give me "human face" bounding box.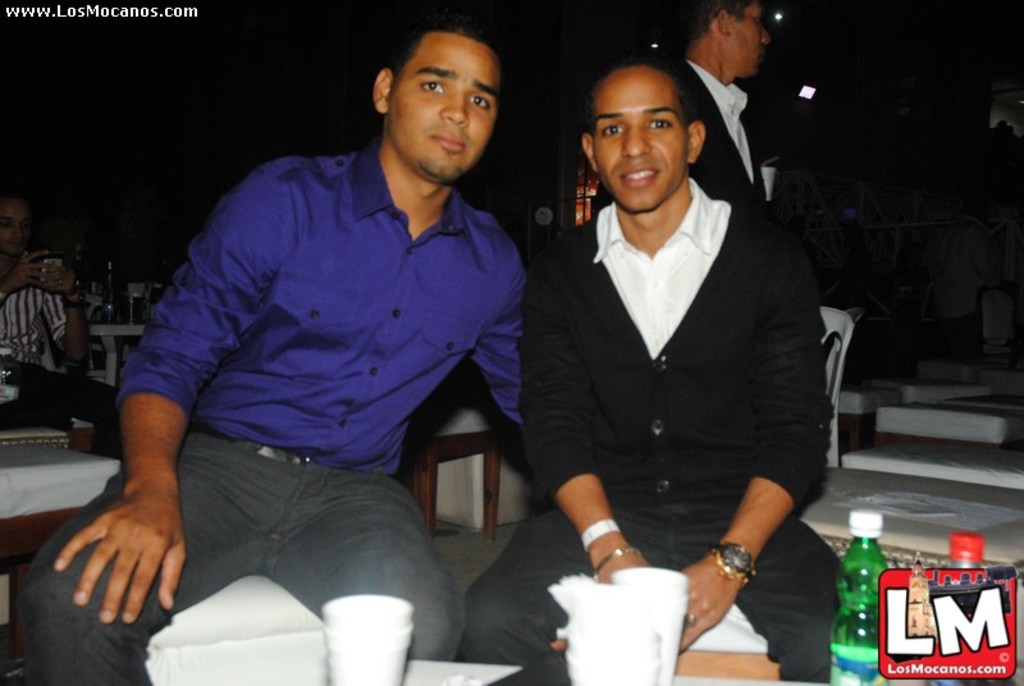
<bbox>0, 202, 31, 261</bbox>.
